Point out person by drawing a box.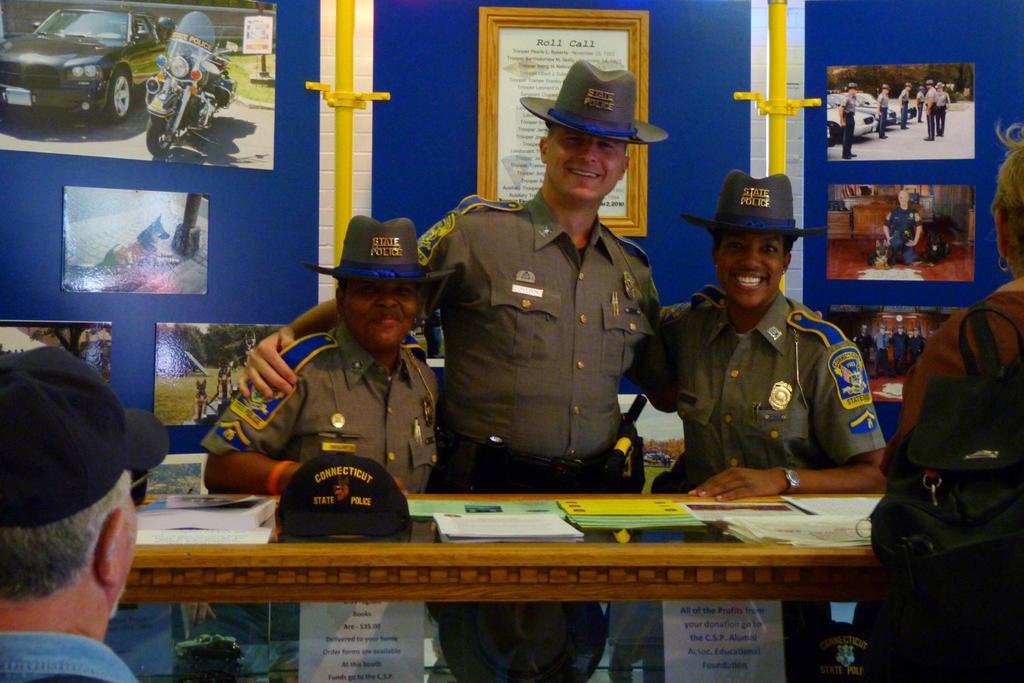
l=876, t=119, r=1023, b=480.
